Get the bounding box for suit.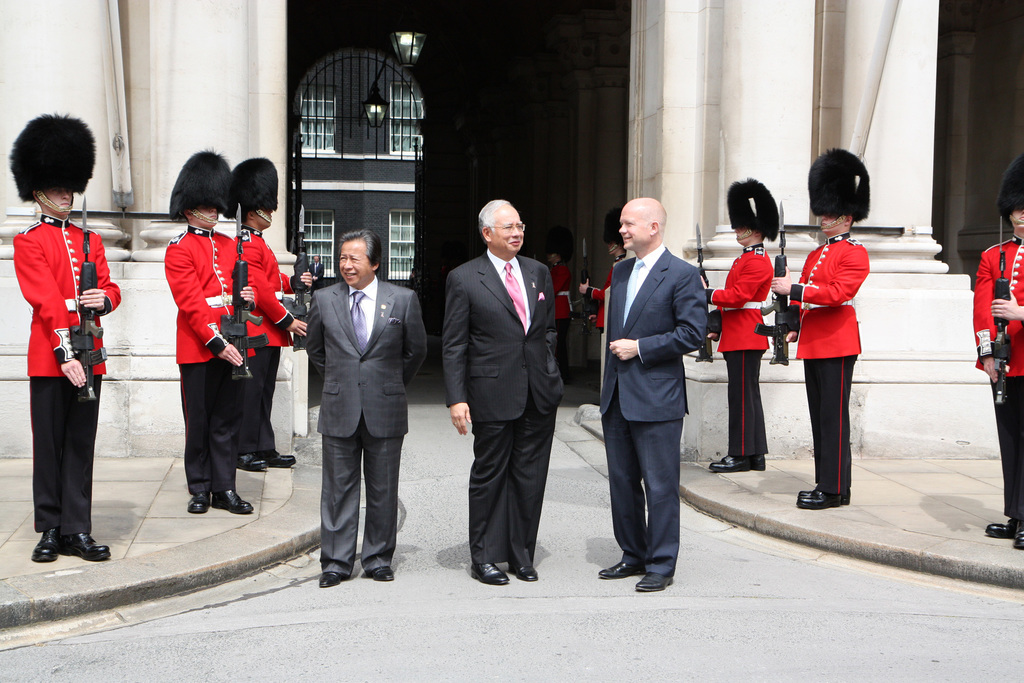
437 249 564 424.
